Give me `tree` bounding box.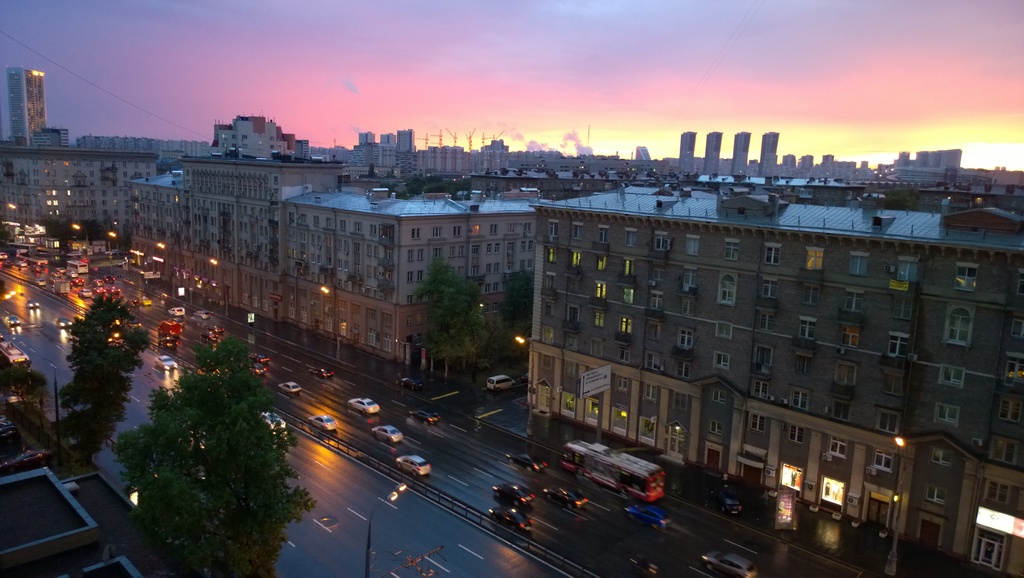
{"left": 106, "top": 322, "right": 303, "bottom": 563}.
